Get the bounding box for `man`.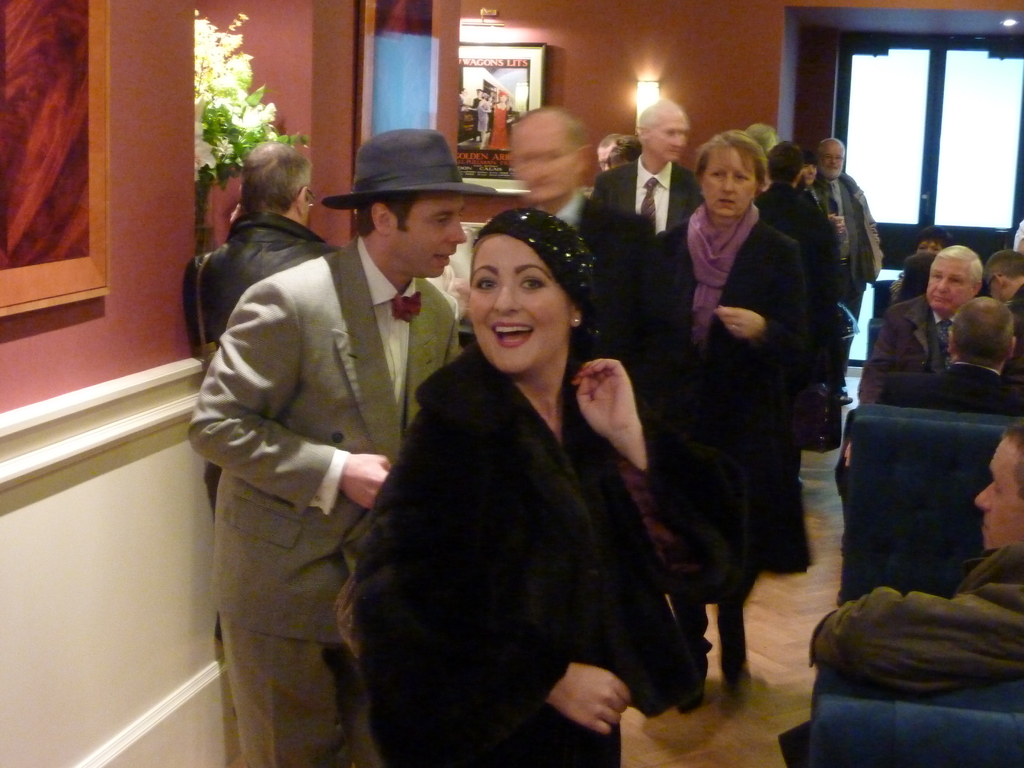
{"left": 472, "top": 86, "right": 481, "bottom": 136}.
